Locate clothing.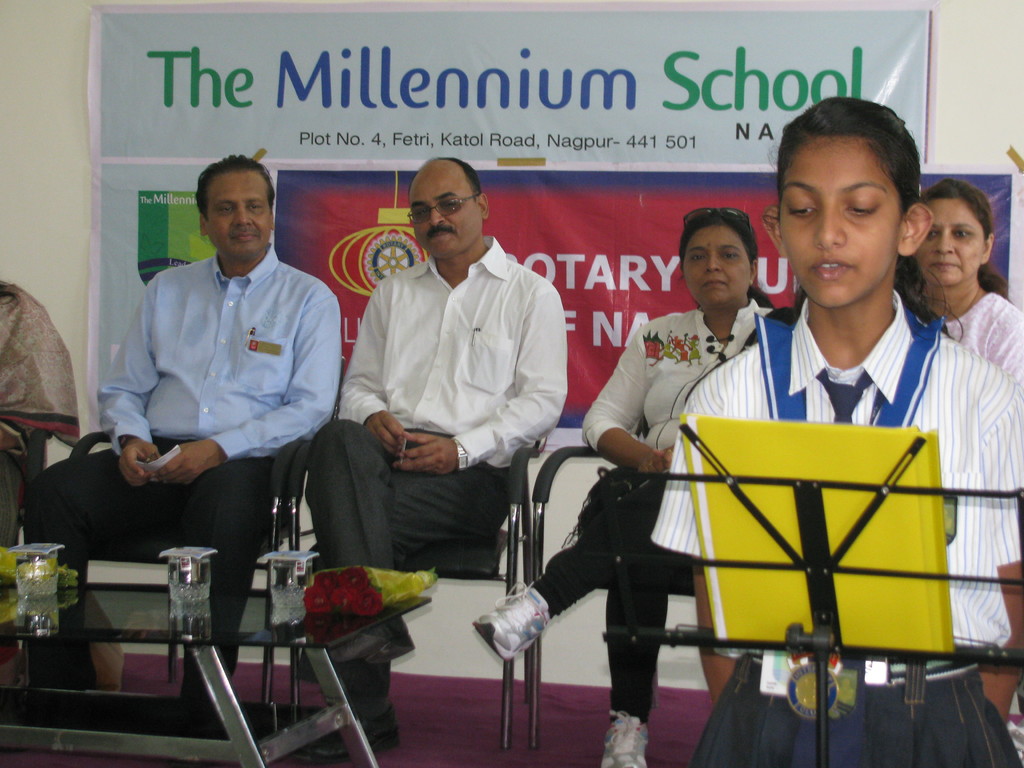
Bounding box: x1=0 y1=280 x2=84 y2=525.
